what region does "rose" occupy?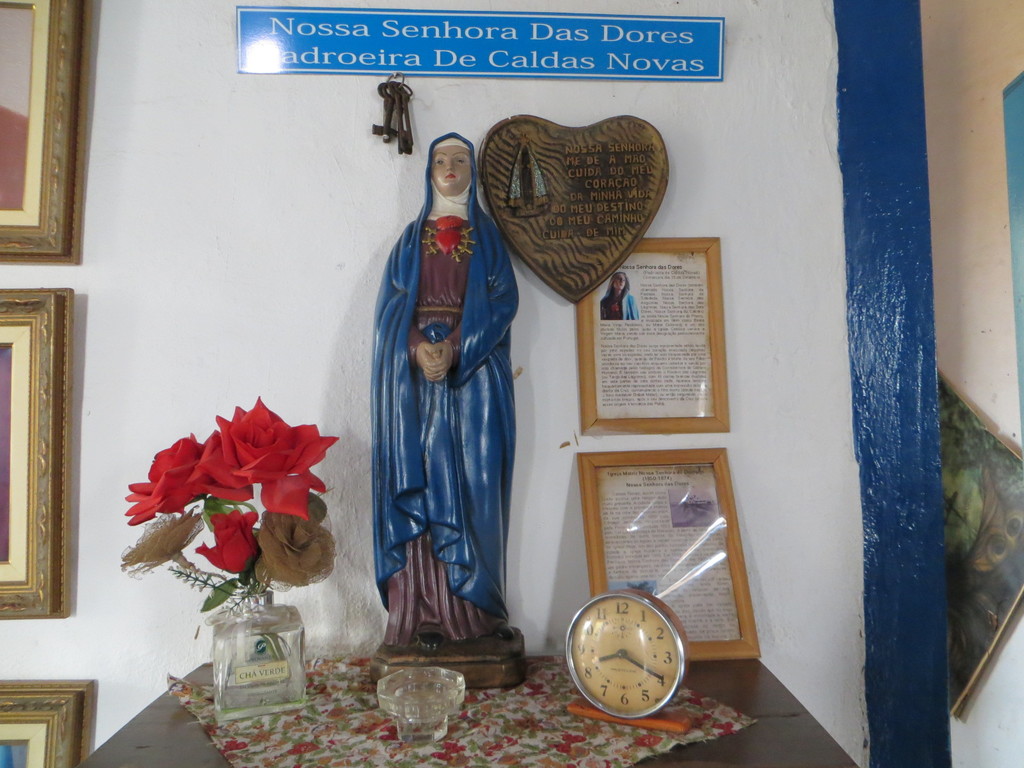
bbox=[255, 508, 337, 590].
